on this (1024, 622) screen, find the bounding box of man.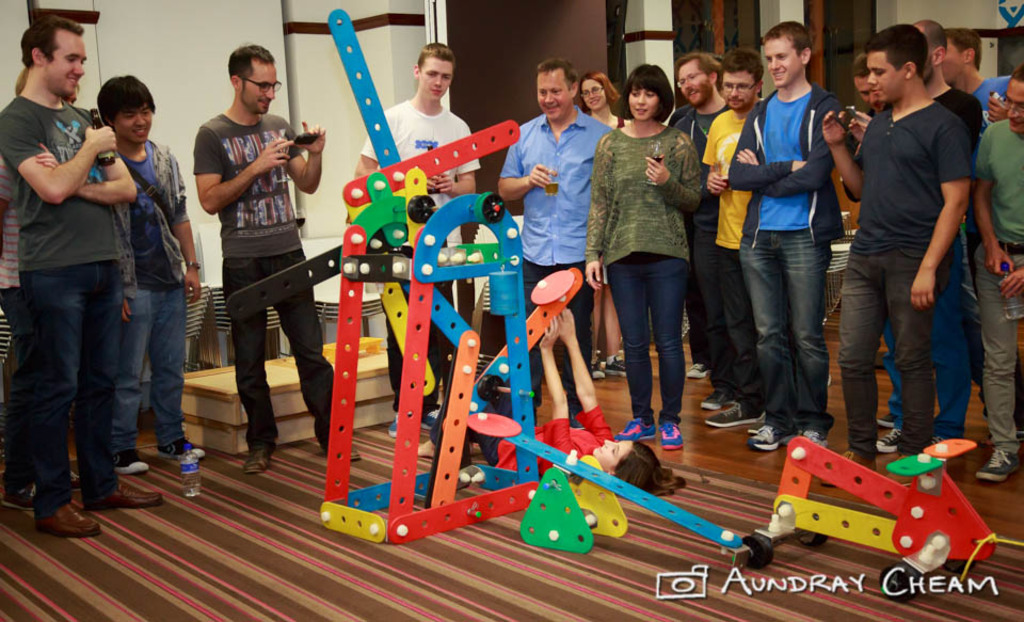
Bounding box: 878:17:983:456.
